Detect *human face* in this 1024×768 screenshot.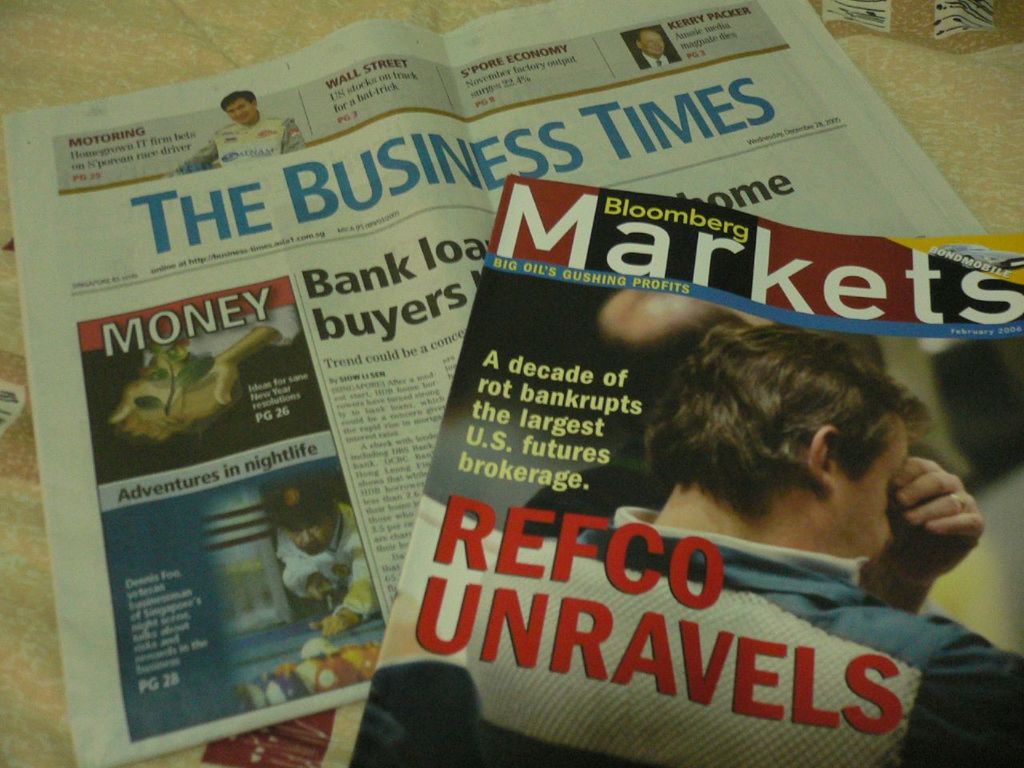
Detection: [left=227, top=98, right=257, bottom=126].
